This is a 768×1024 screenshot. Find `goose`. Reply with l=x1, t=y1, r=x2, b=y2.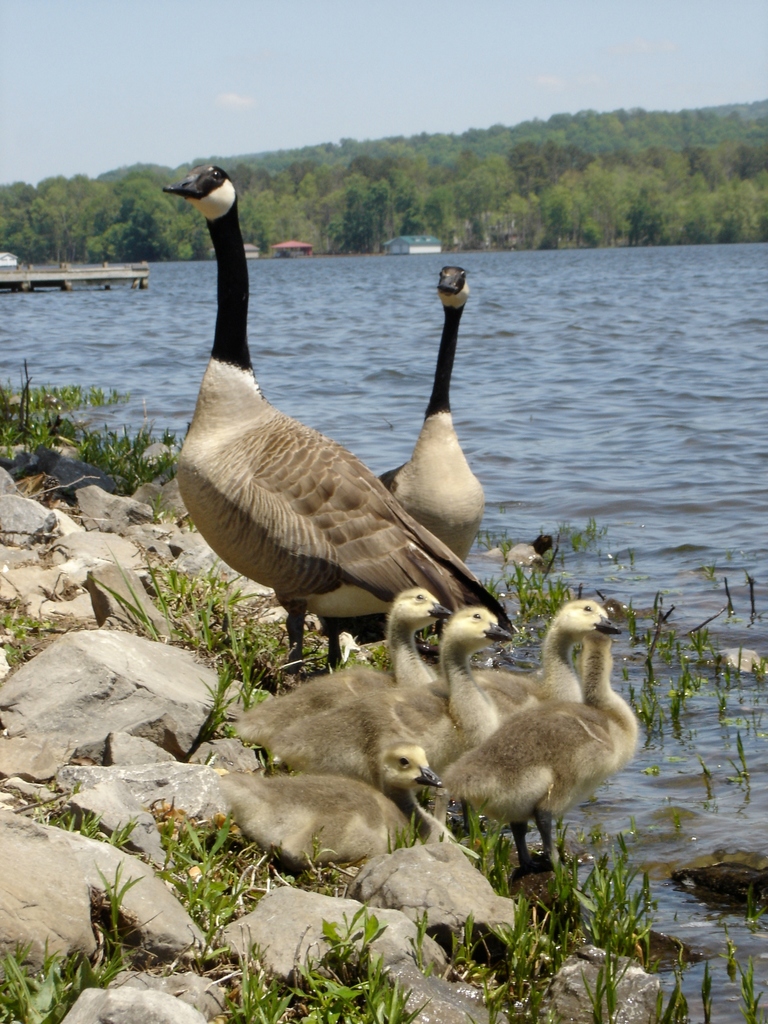
l=357, t=248, r=500, b=580.
